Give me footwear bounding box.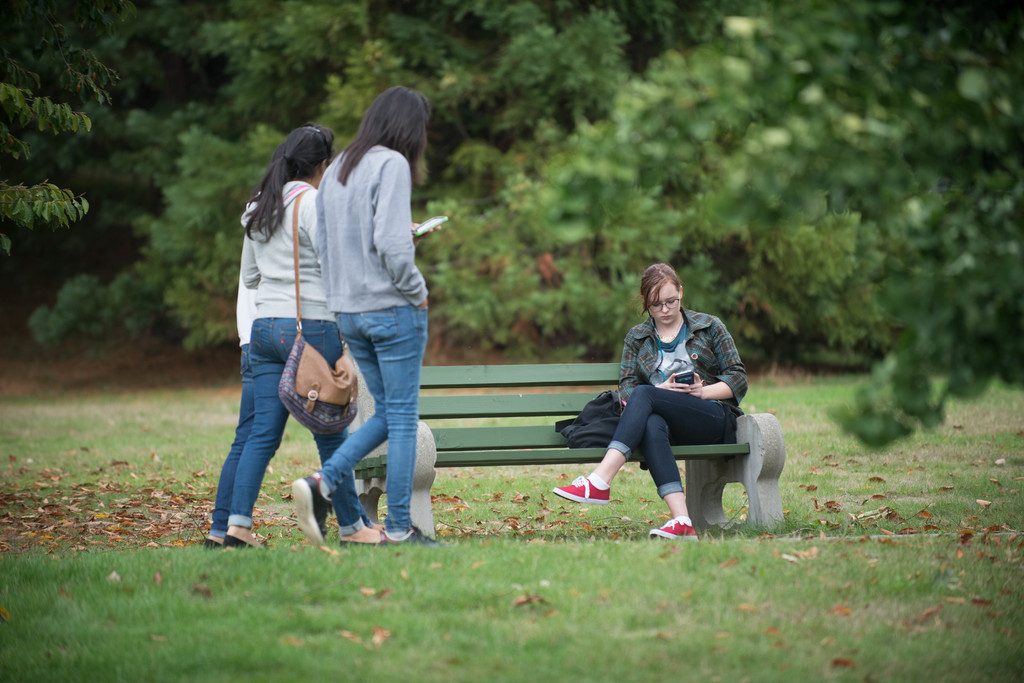
[339, 530, 382, 551].
